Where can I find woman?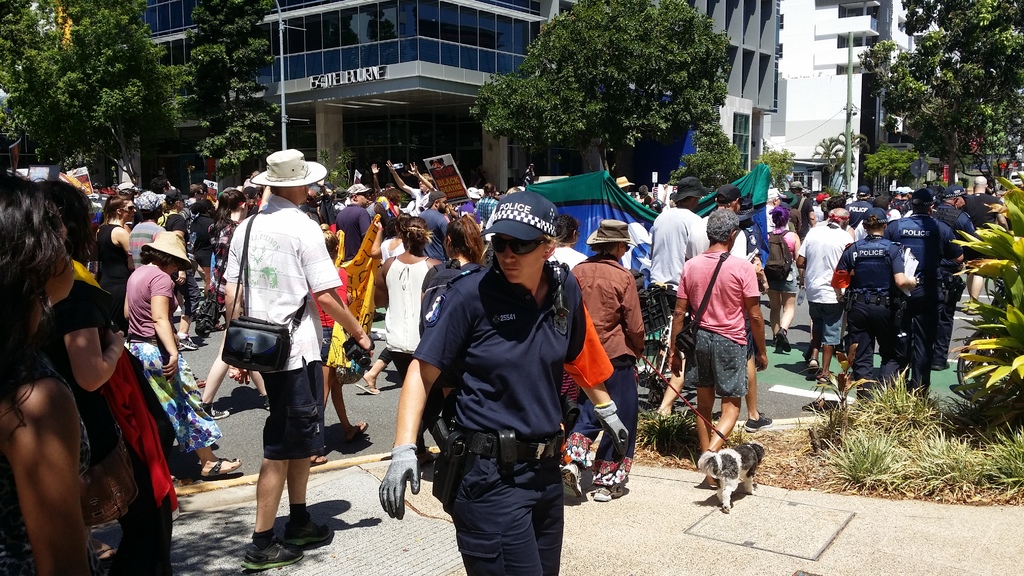
You can find it at left=122, top=231, right=244, bottom=482.
